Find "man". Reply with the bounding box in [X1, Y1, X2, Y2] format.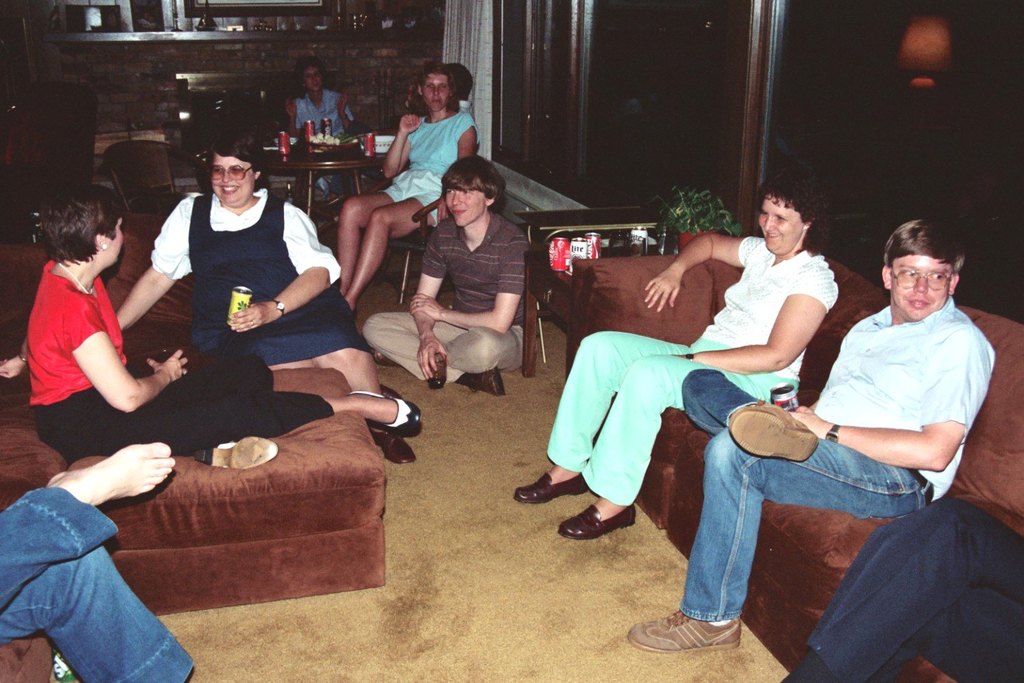
[362, 152, 532, 404].
